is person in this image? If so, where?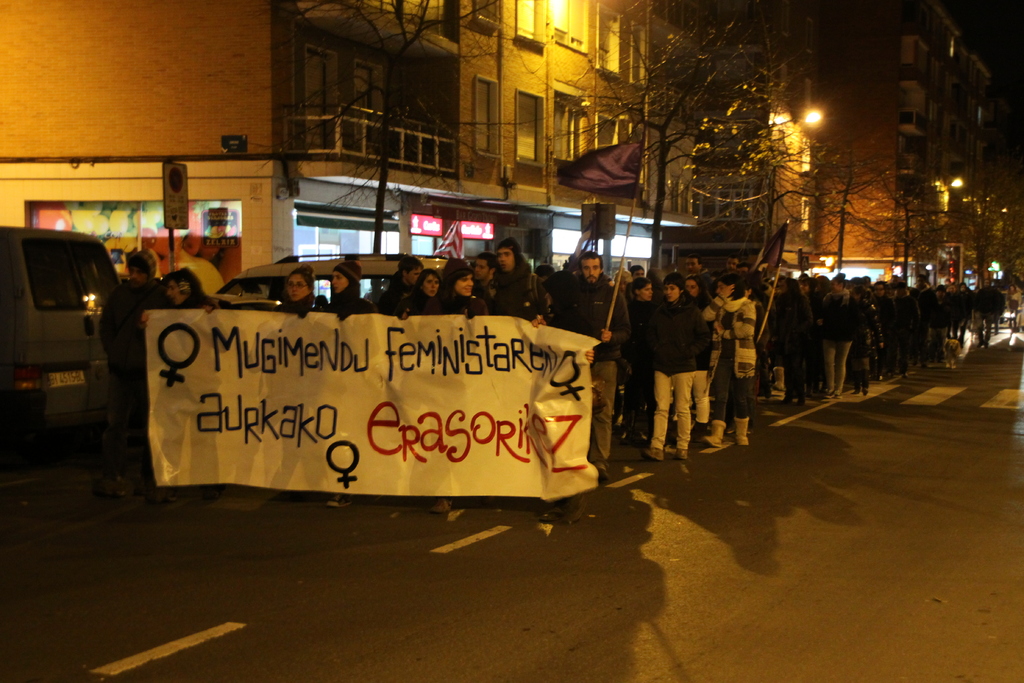
Yes, at Rect(434, 263, 481, 317).
